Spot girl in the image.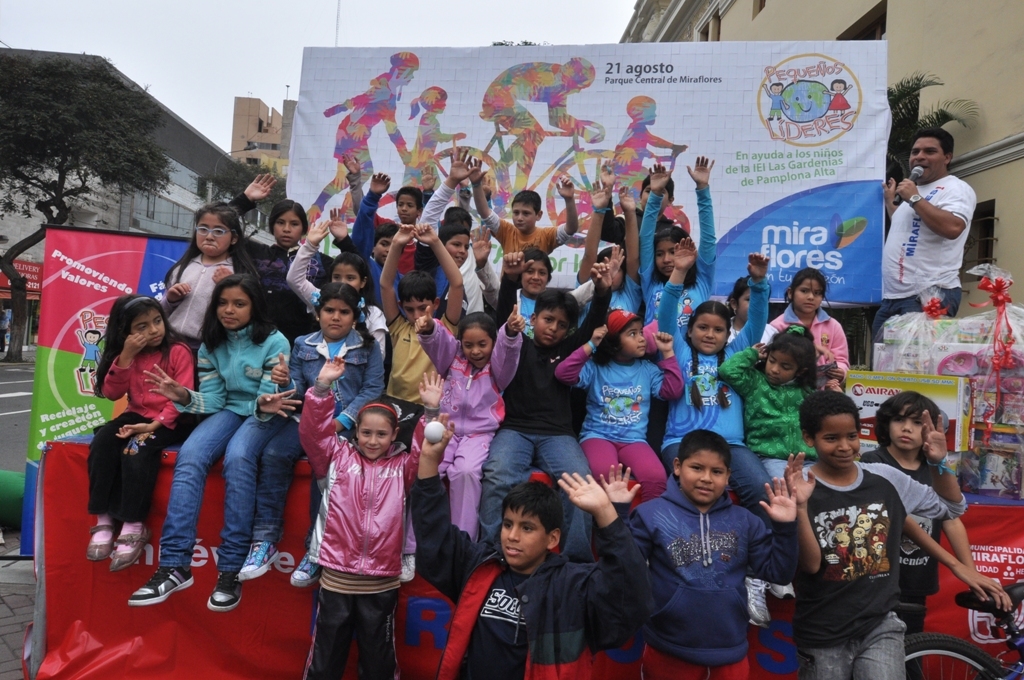
girl found at box=[158, 202, 257, 392].
